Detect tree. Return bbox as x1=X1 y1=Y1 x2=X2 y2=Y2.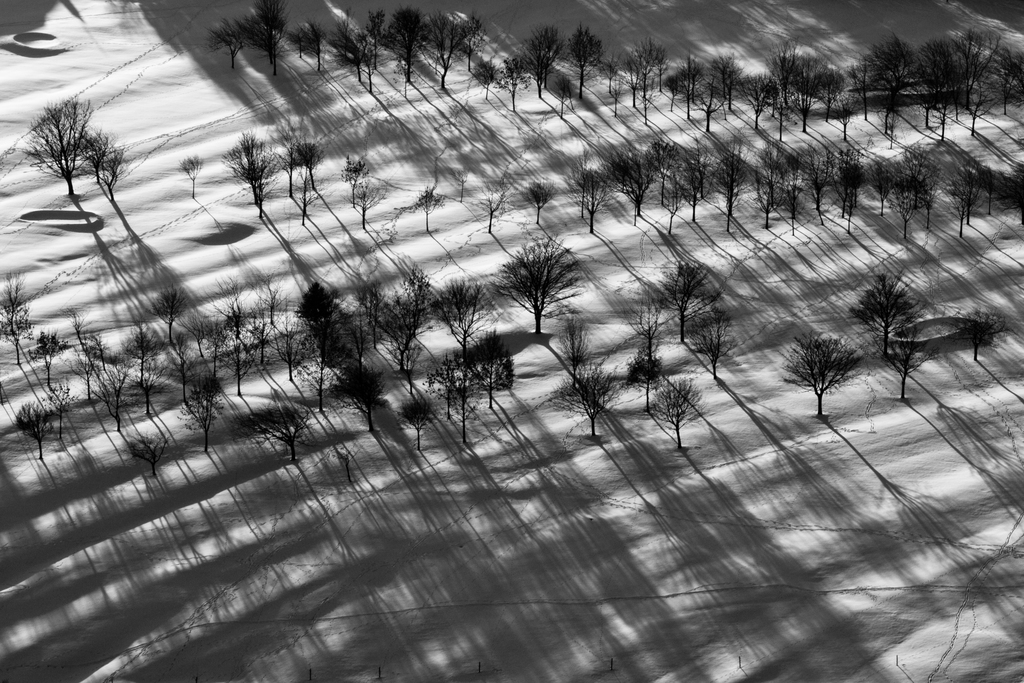
x1=26 y1=87 x2=116 y2=197.
